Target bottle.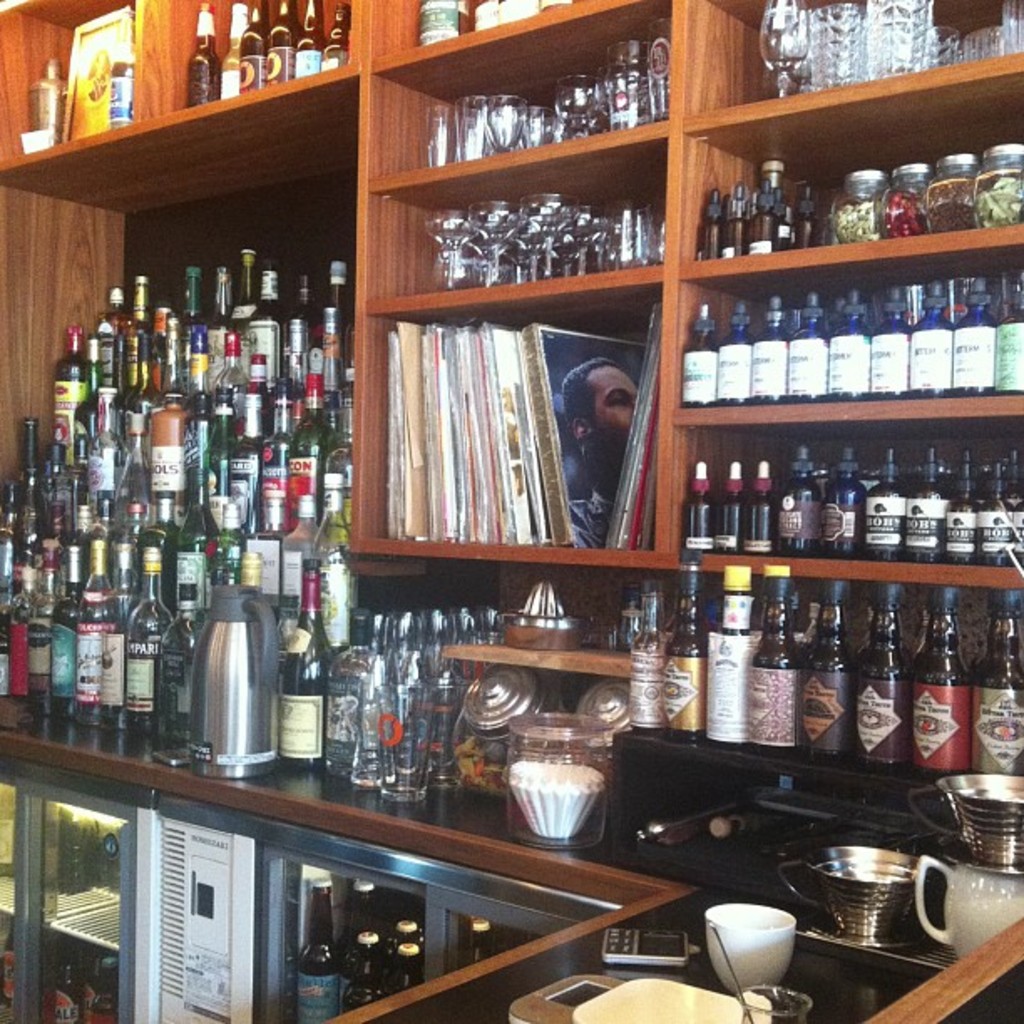
Target region: [755,291,785,405].
